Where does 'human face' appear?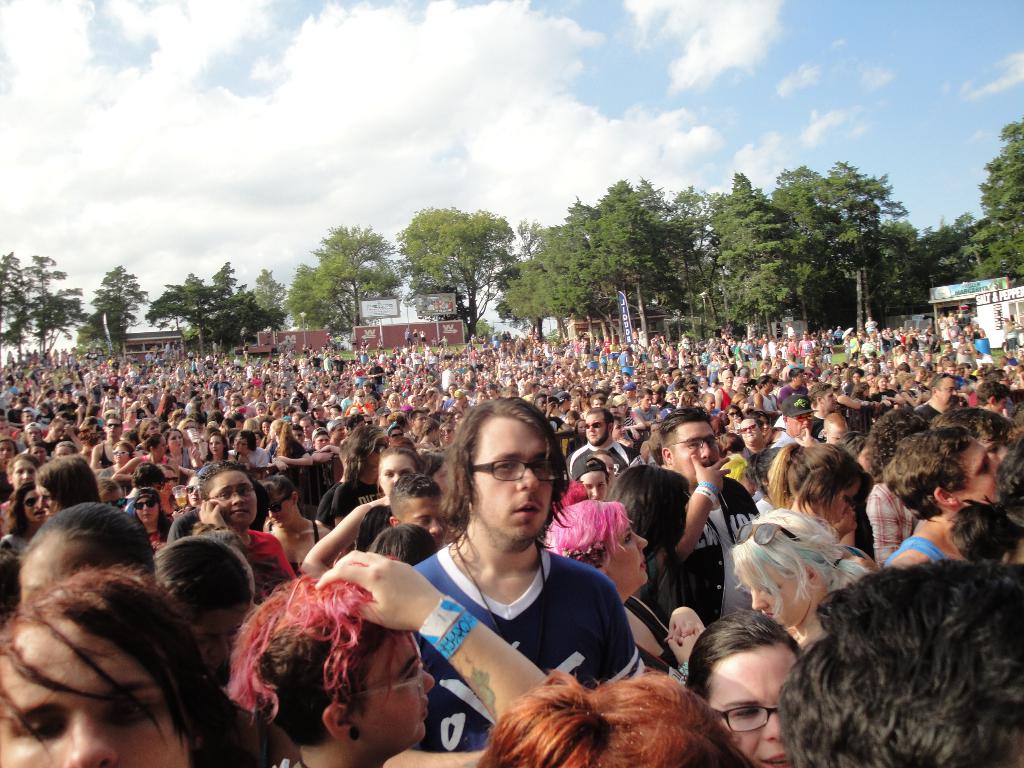
Appears at box(314, 412, 319, 417).
